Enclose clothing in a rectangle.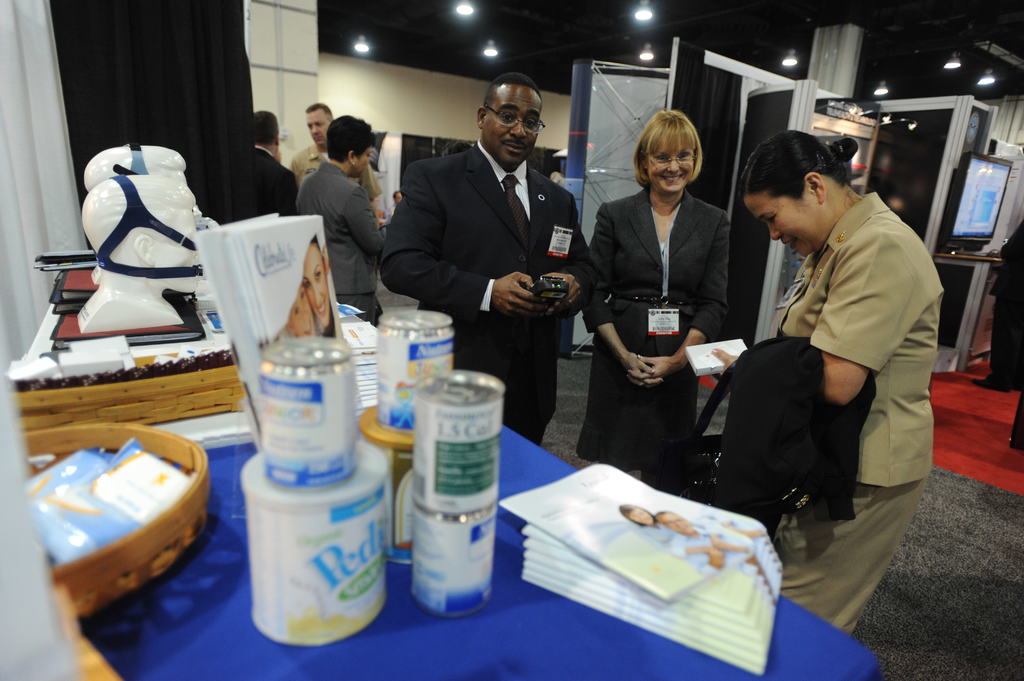
BBox(296, 159, 378, 335).
